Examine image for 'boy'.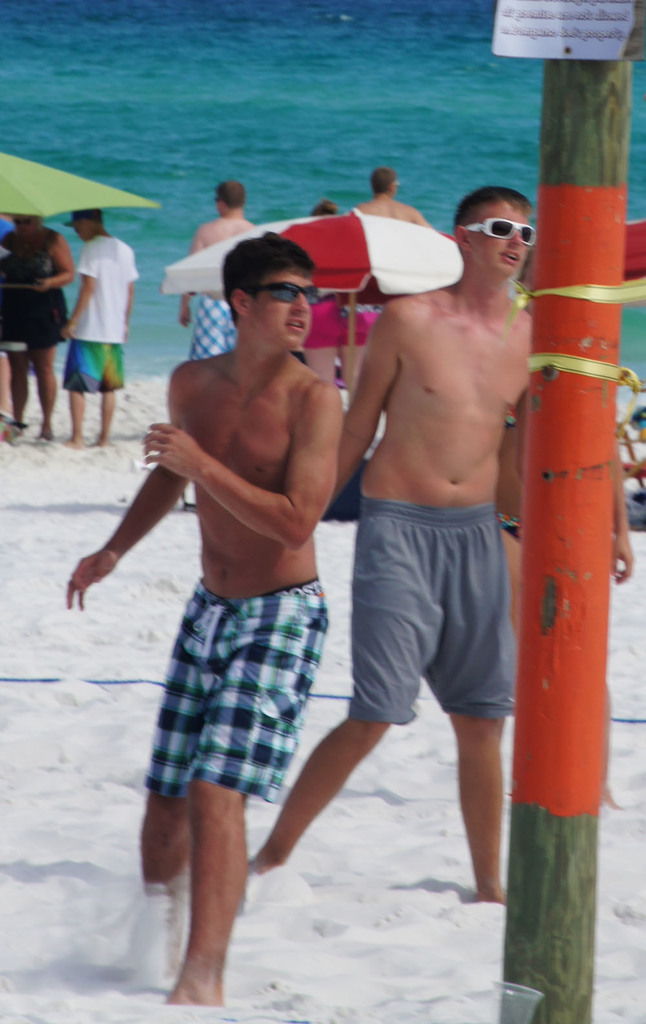
Examination result: detection(247, 186, 534, 910).
